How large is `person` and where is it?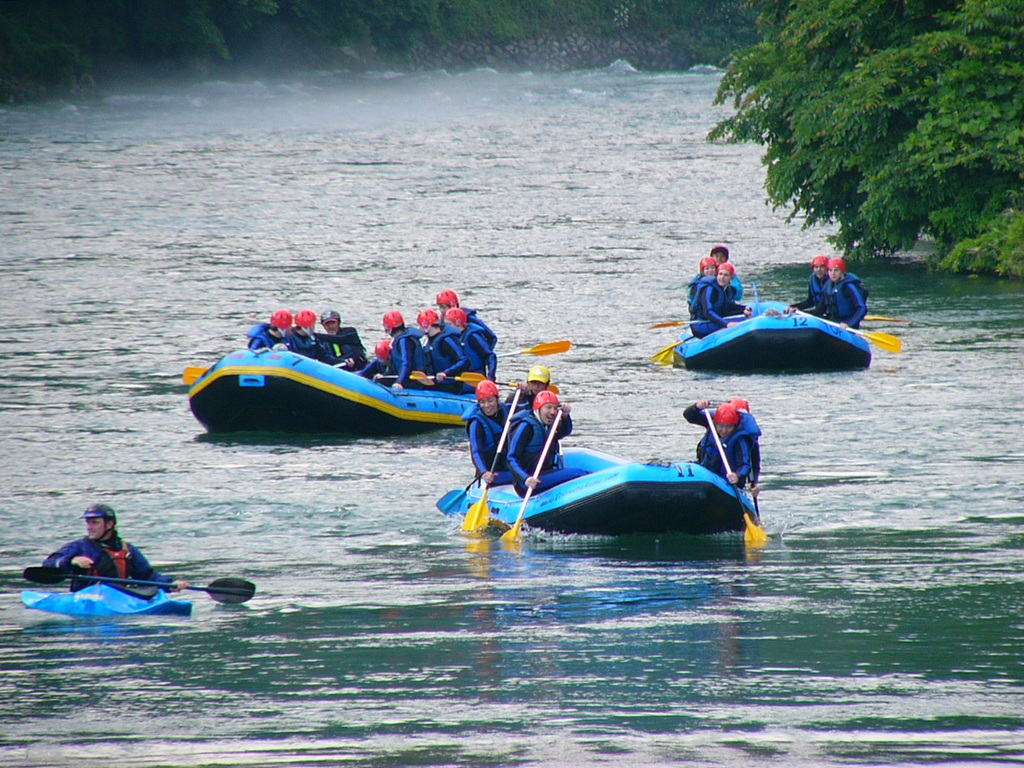
Bounding box: Rect(287, 306, 351, 374).
